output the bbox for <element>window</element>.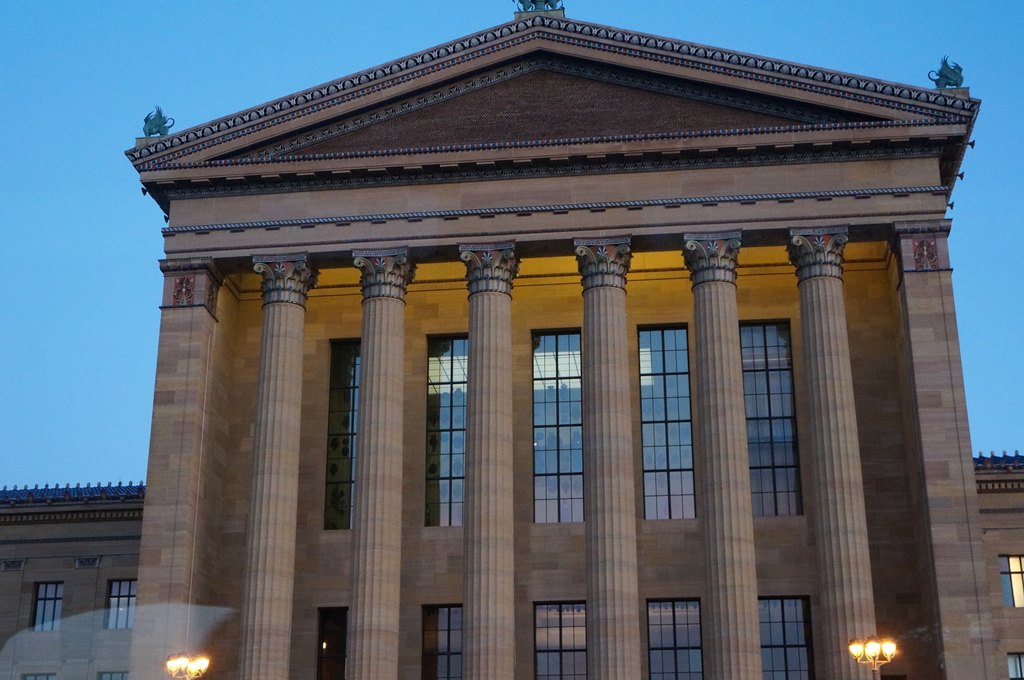
box=[324, 340, 364, 528].
